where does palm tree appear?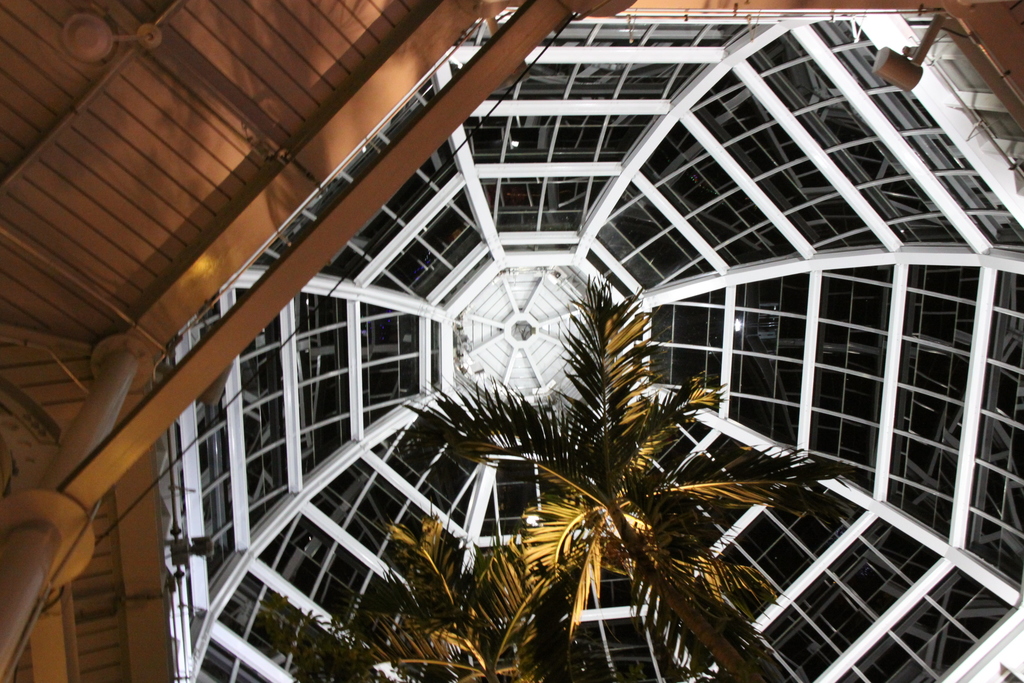
Appears at Rect(440, 335, 768, 660).
